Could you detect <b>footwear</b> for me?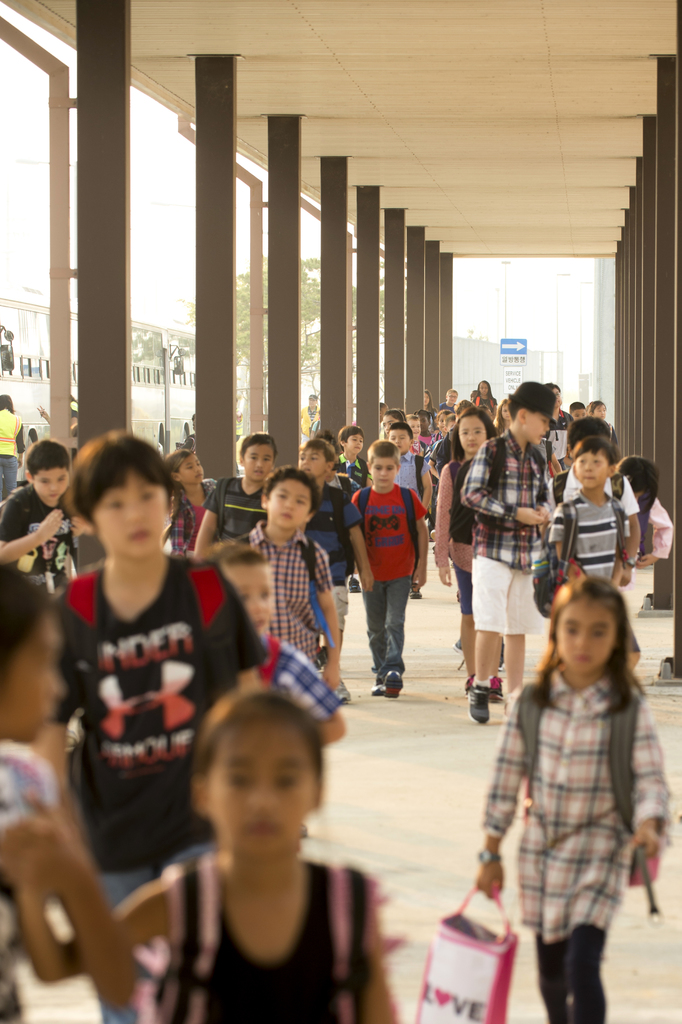
Detection result: [left=410, top=584, right=424, bottom=600].
